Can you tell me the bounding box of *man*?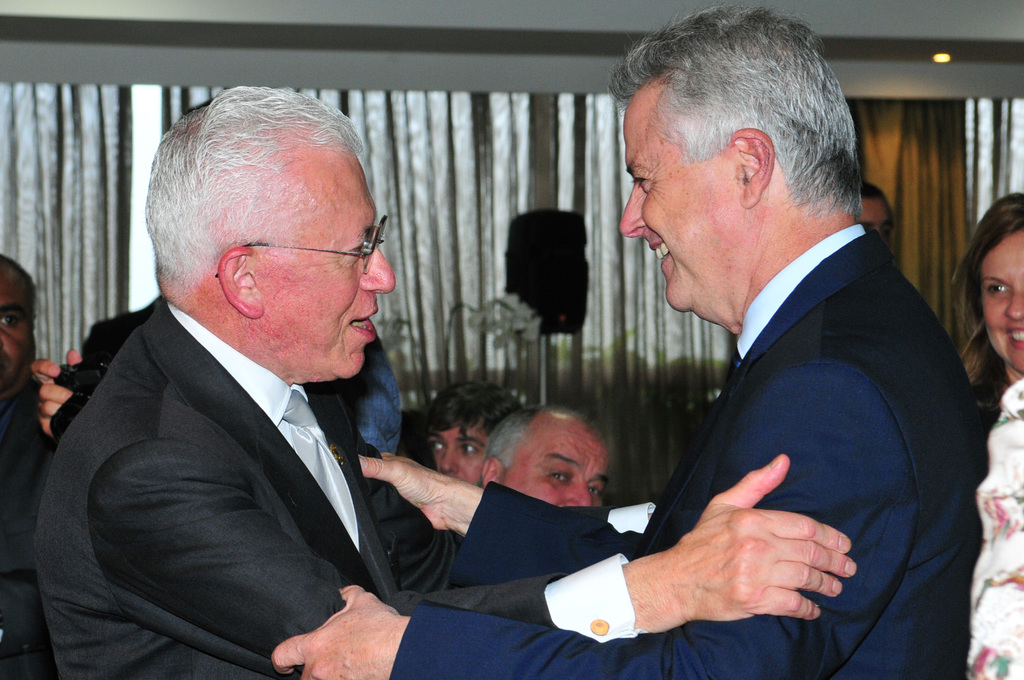
473/404/612/504.
